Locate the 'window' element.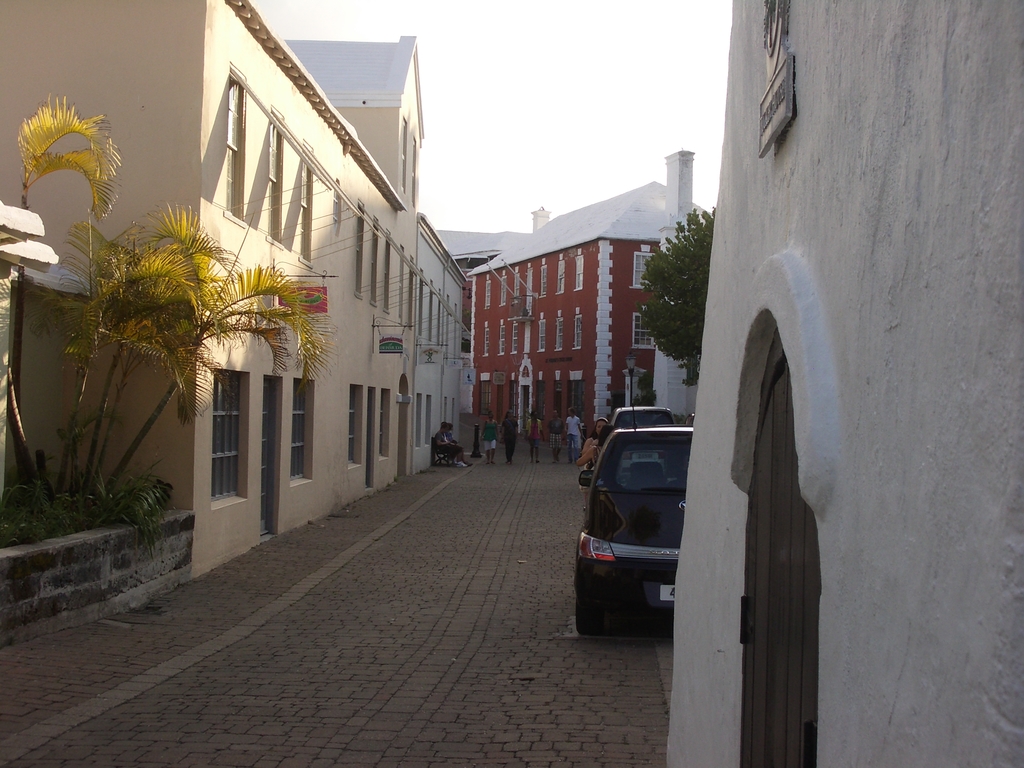
Element bbox: left=557, top=260, right=565, bottom=294.
